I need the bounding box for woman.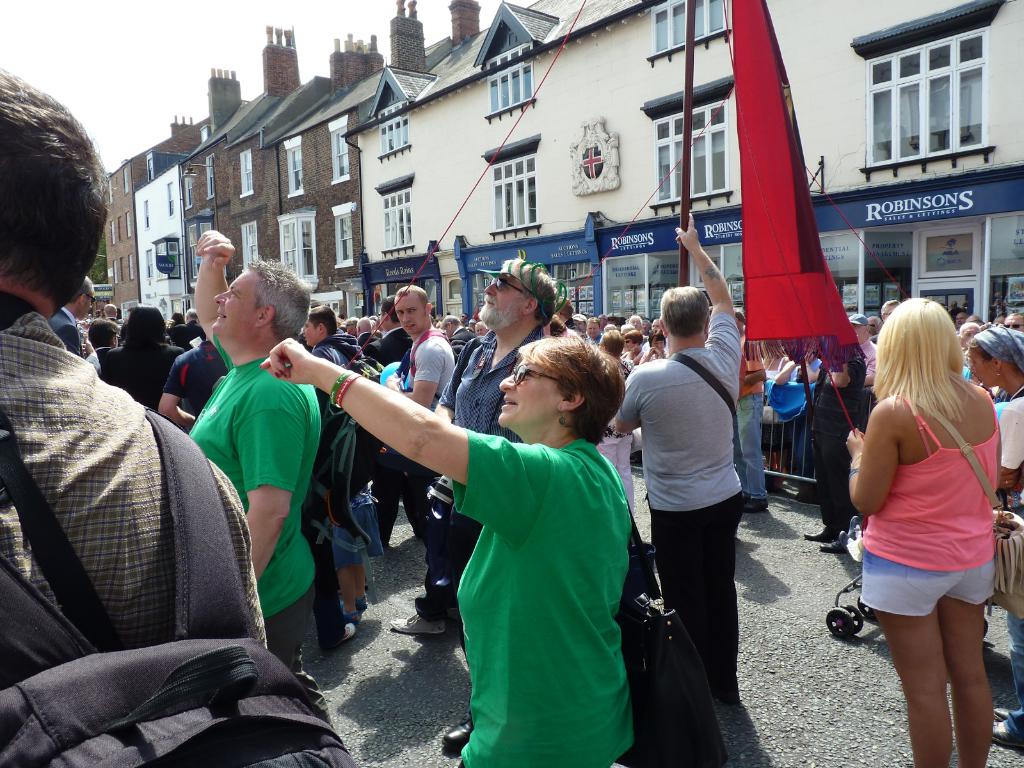
Here it is: (598,326,629,512).
